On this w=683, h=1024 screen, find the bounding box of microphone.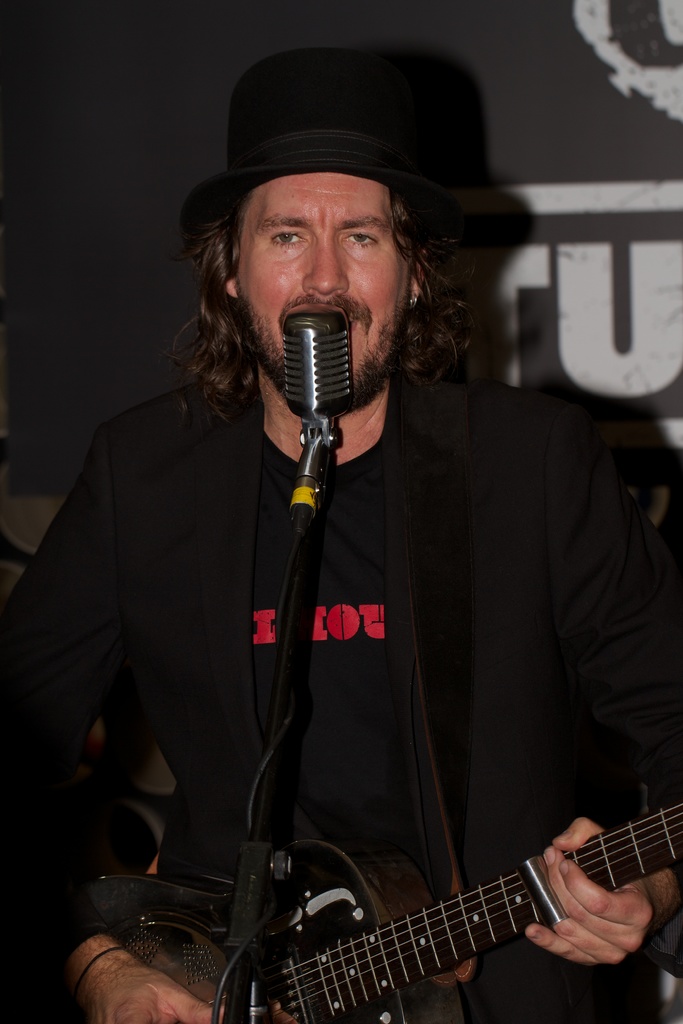
Bounding box: <region>281, 305, 363, 422</region>.
